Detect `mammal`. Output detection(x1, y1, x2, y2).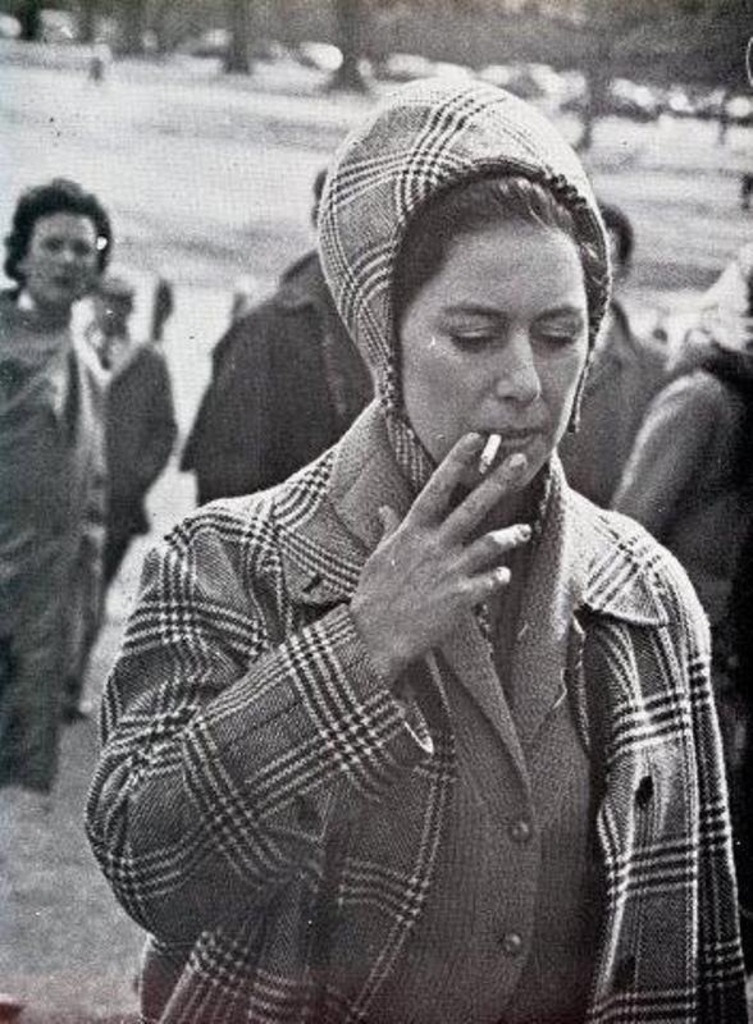
detection(178, 163, 375, 512).
